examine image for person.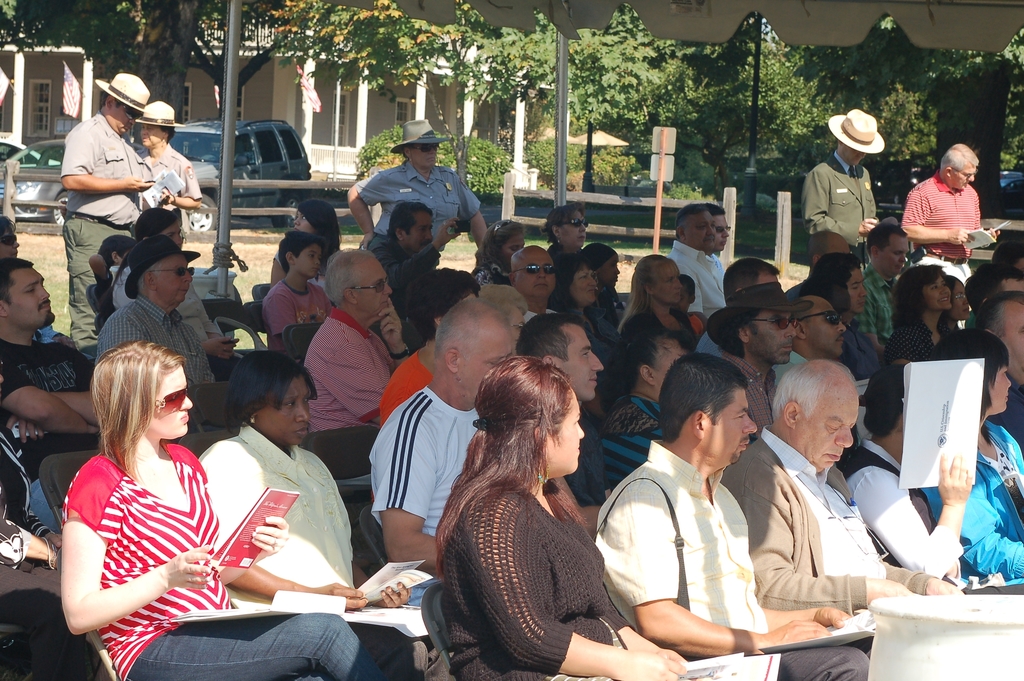
Examination result: 586 353 866 680.
